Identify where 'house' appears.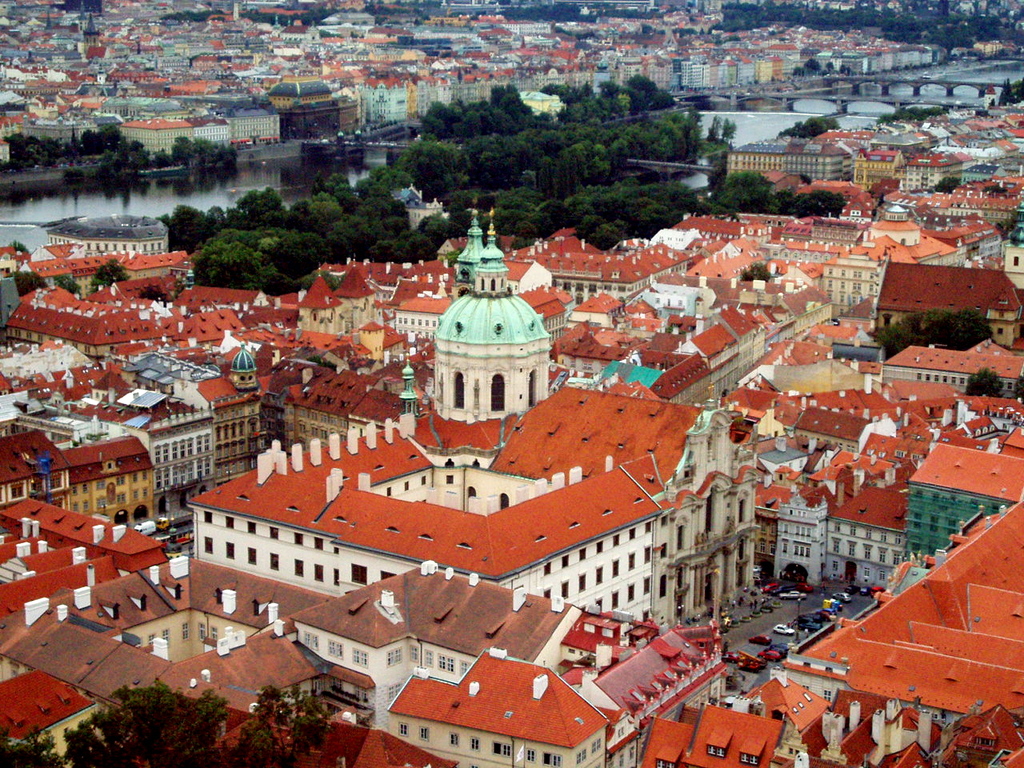
Appears at [left=271, top=558, right=722, bottom=766].
